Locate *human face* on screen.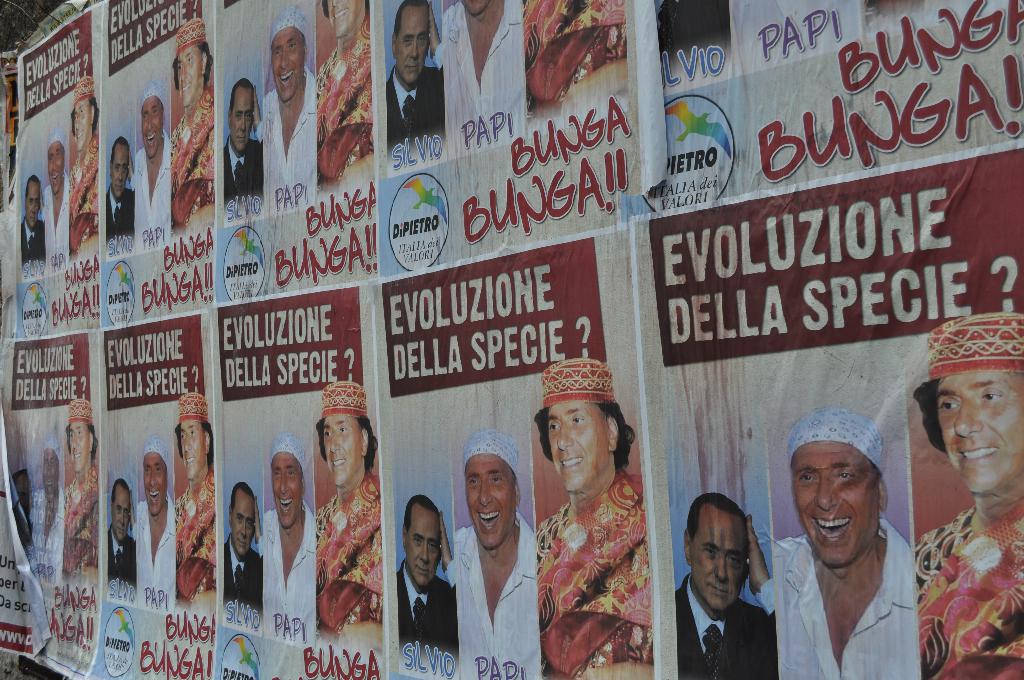
On screen at [47,144,63,193].
